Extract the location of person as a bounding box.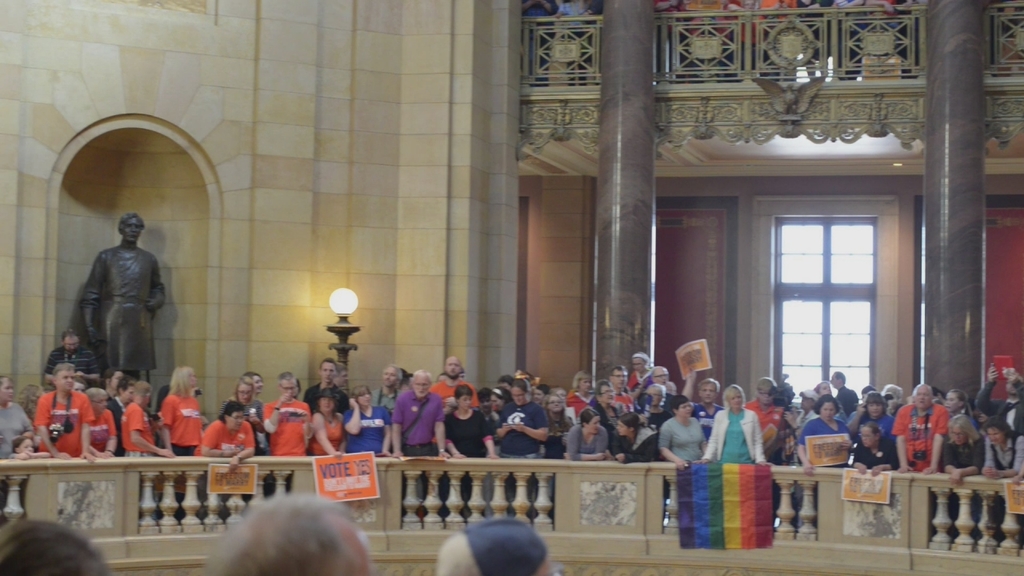
rect(80, 210, 168, 384).
